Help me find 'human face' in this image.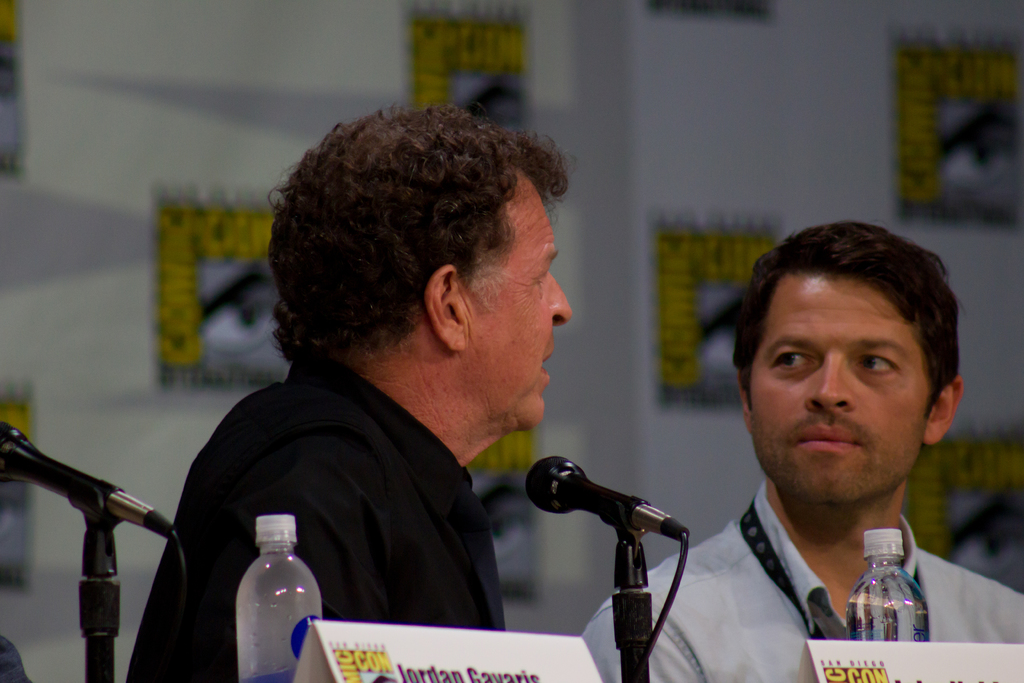
Found it: 461, 181, 573, 427.
